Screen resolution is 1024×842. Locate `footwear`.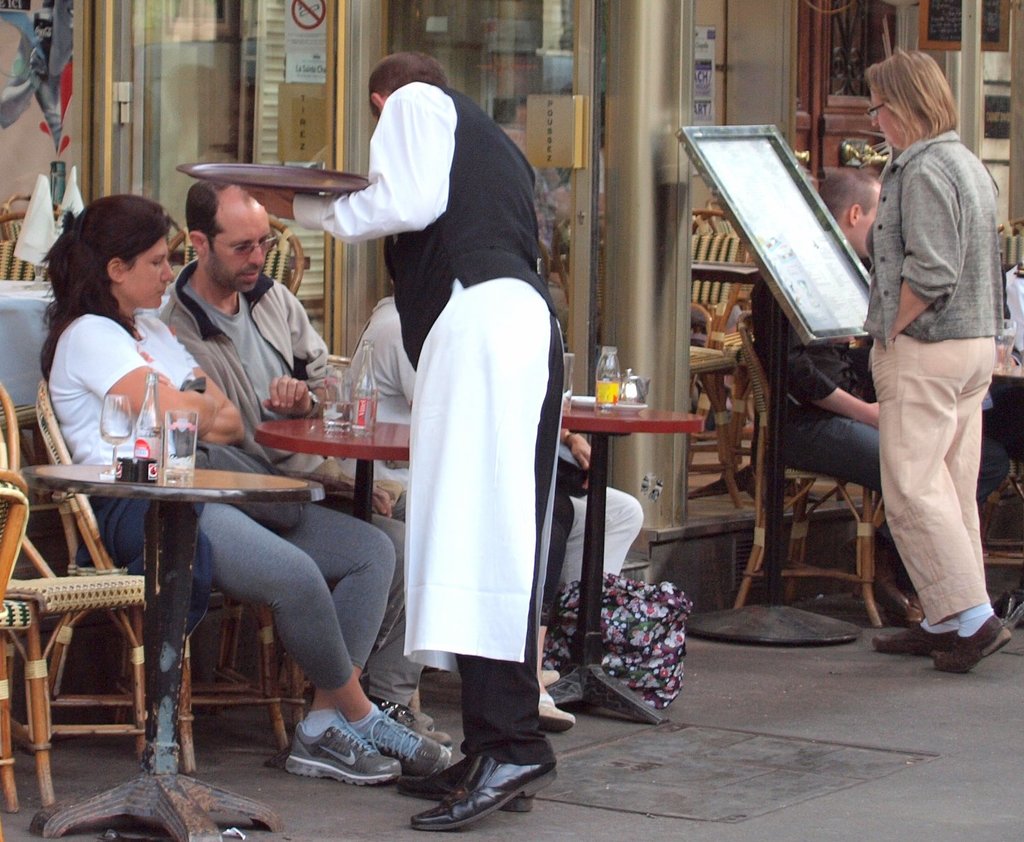
(x1=398, y1=757, x2=535, y2=812).
